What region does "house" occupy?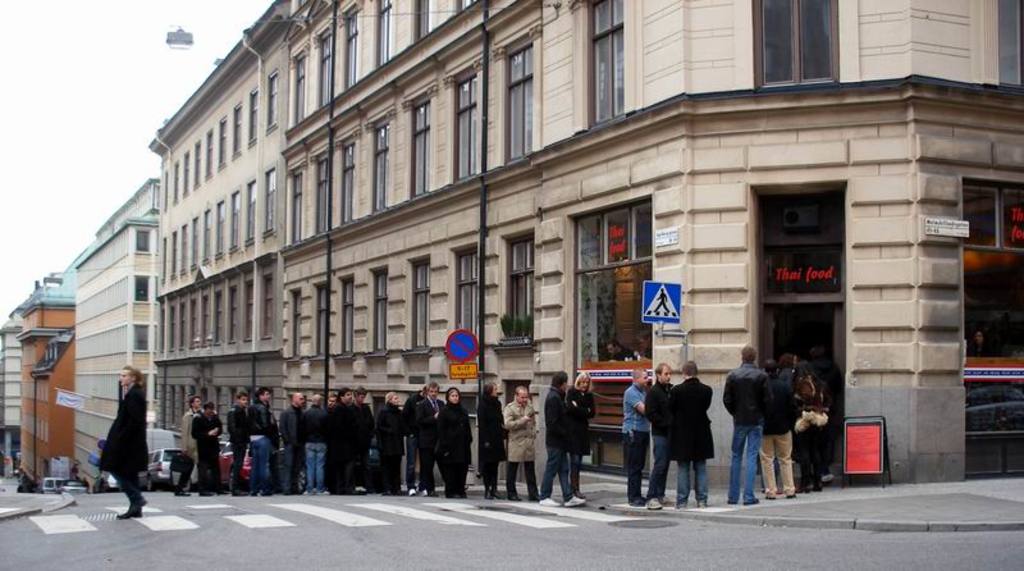
bbox(146, 0, 303, 444).
